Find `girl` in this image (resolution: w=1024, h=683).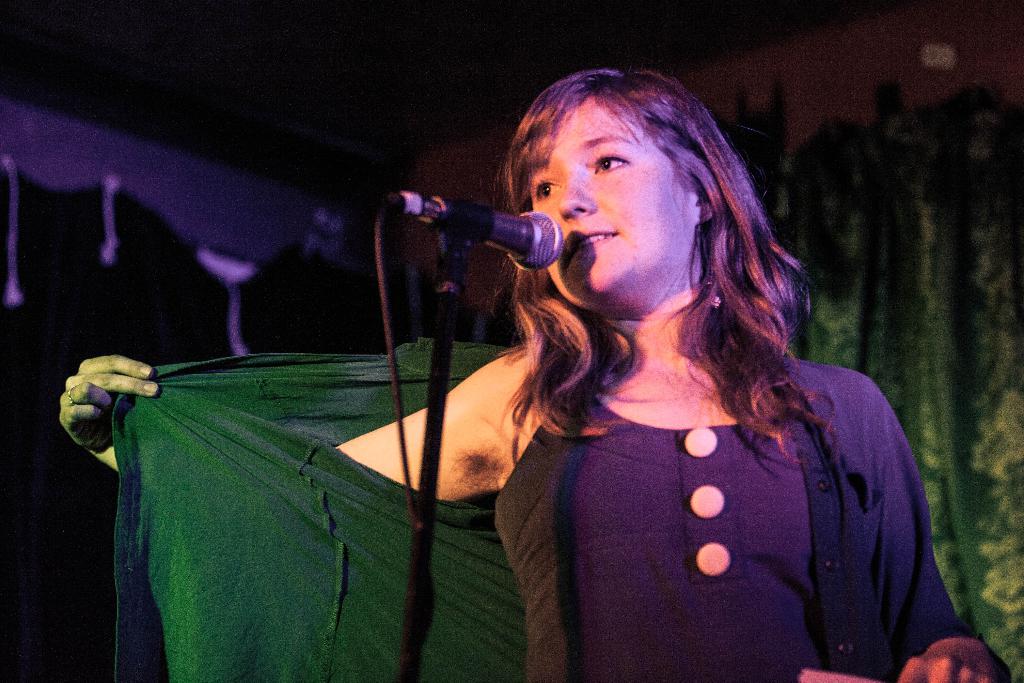
(58, 69, 1007, 682).
